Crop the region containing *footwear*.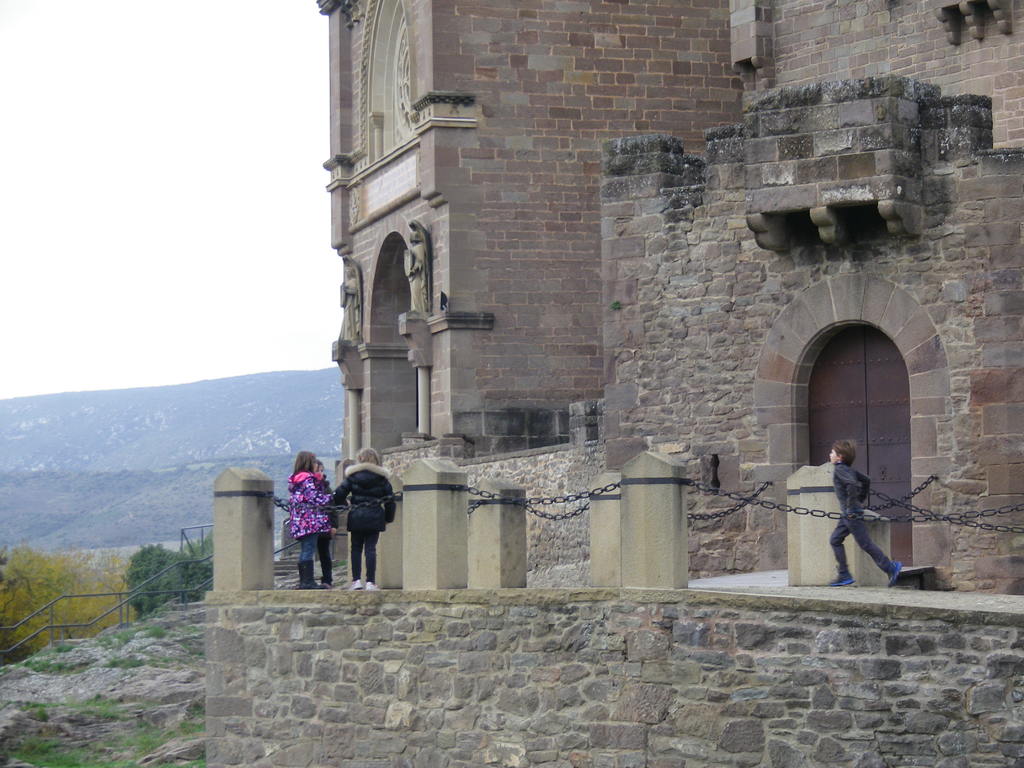
Crop region: select_region(305, 563, 324, 591).
